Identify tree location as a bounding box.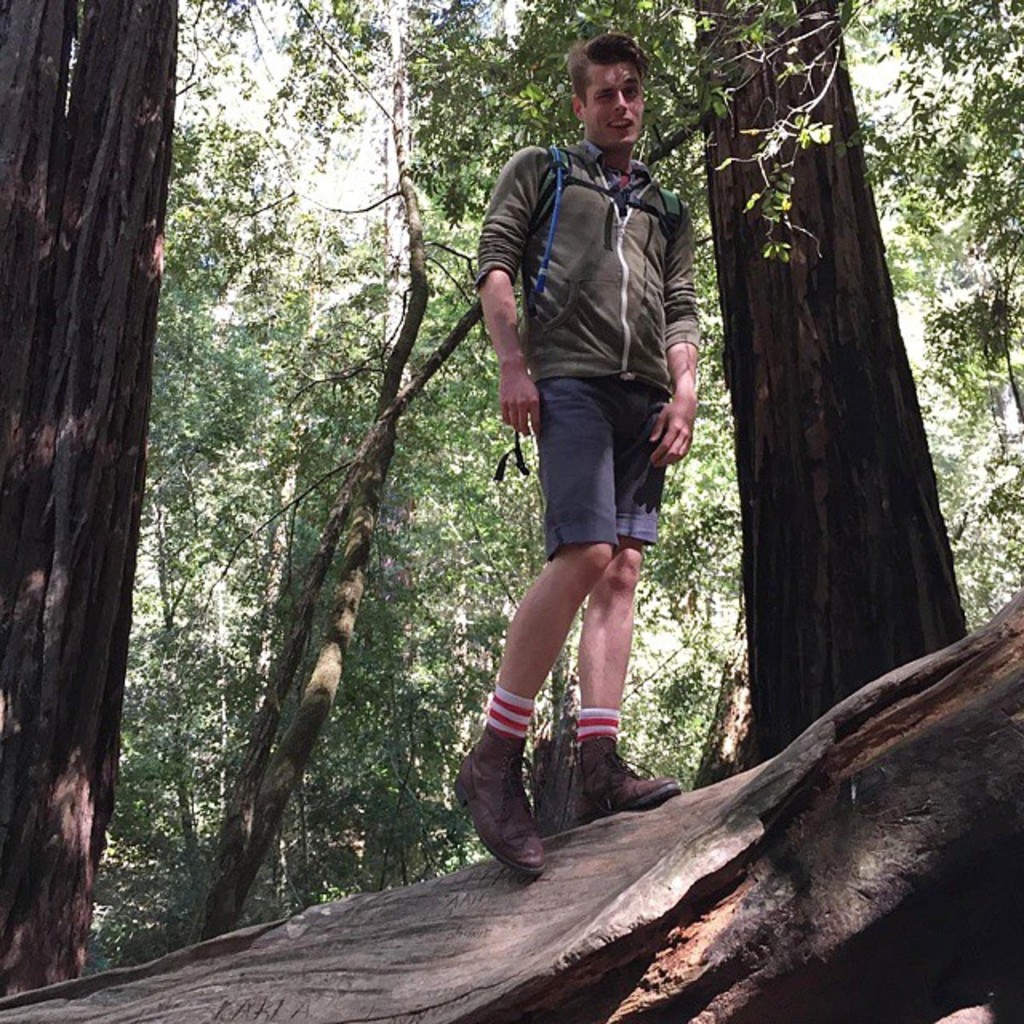
<box>509,0,1022,755</box>.
